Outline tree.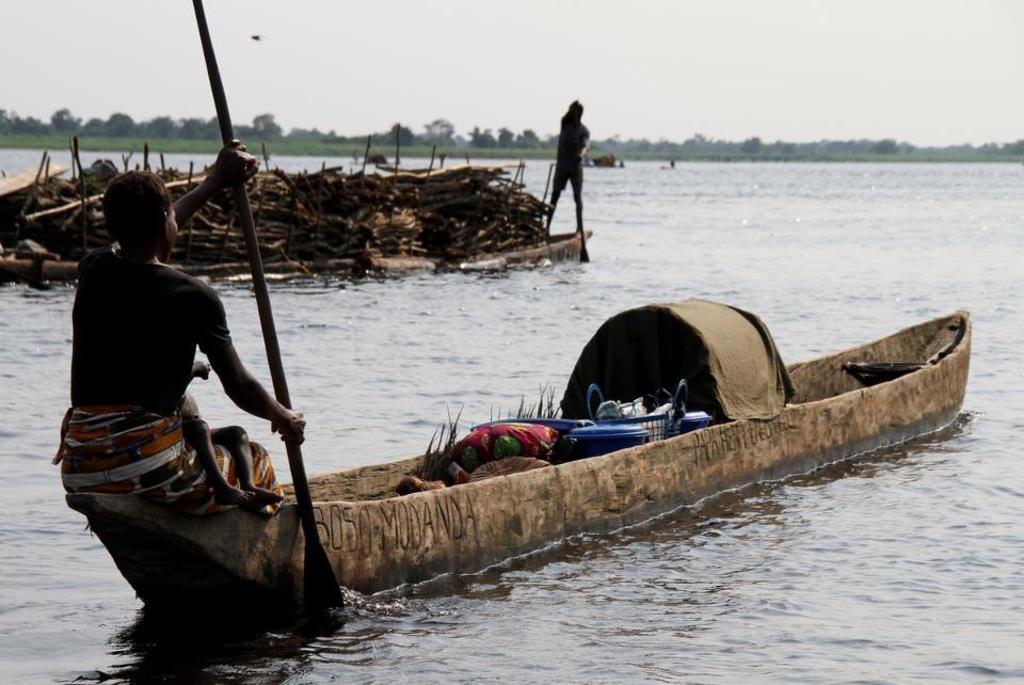
Outline: (499, 123, 517, 145).
